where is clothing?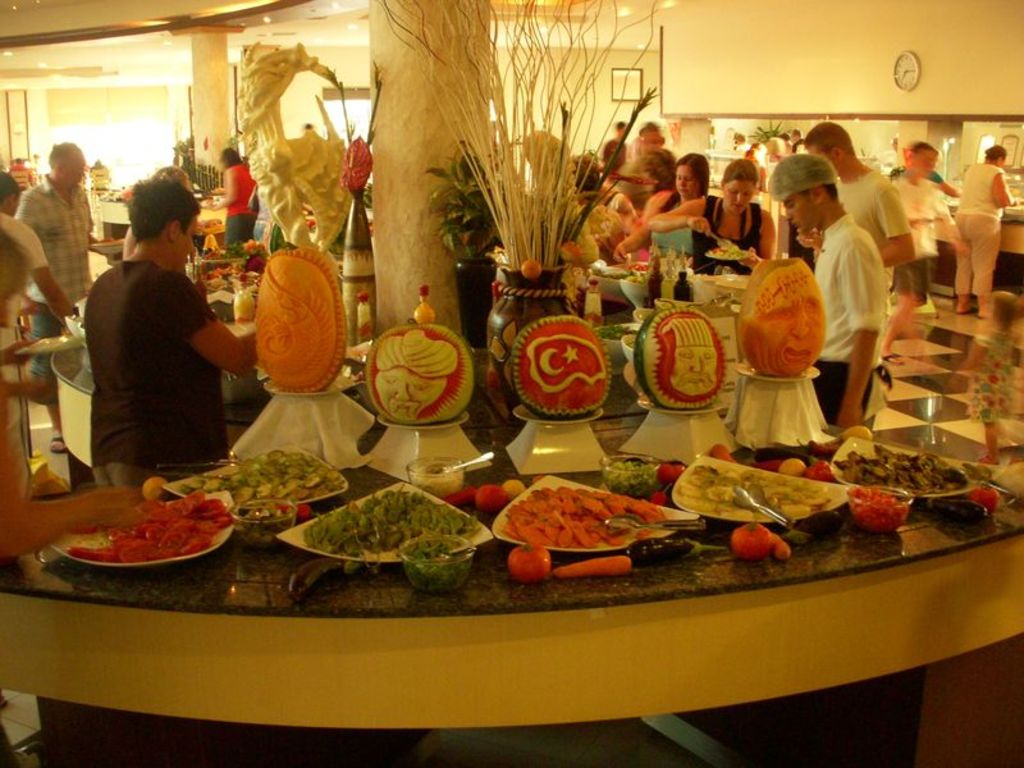
(x1=809, y1=210, x2=891, y2=429).
